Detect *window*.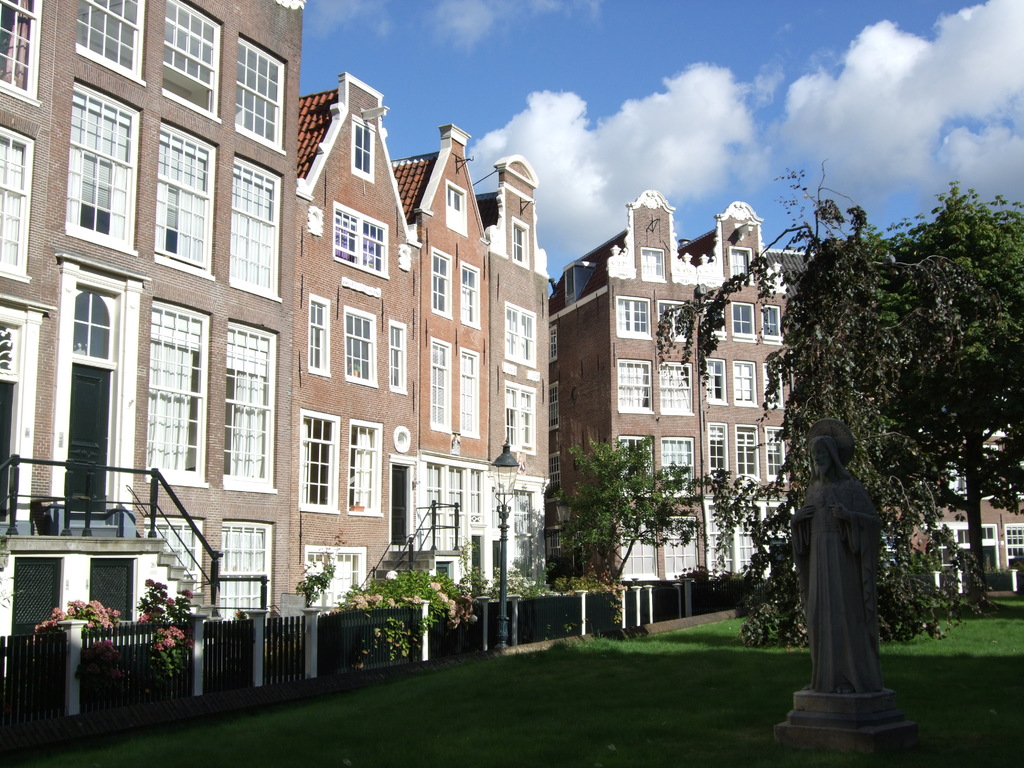
Detected at bbox=(308, 547, 369, 613).
